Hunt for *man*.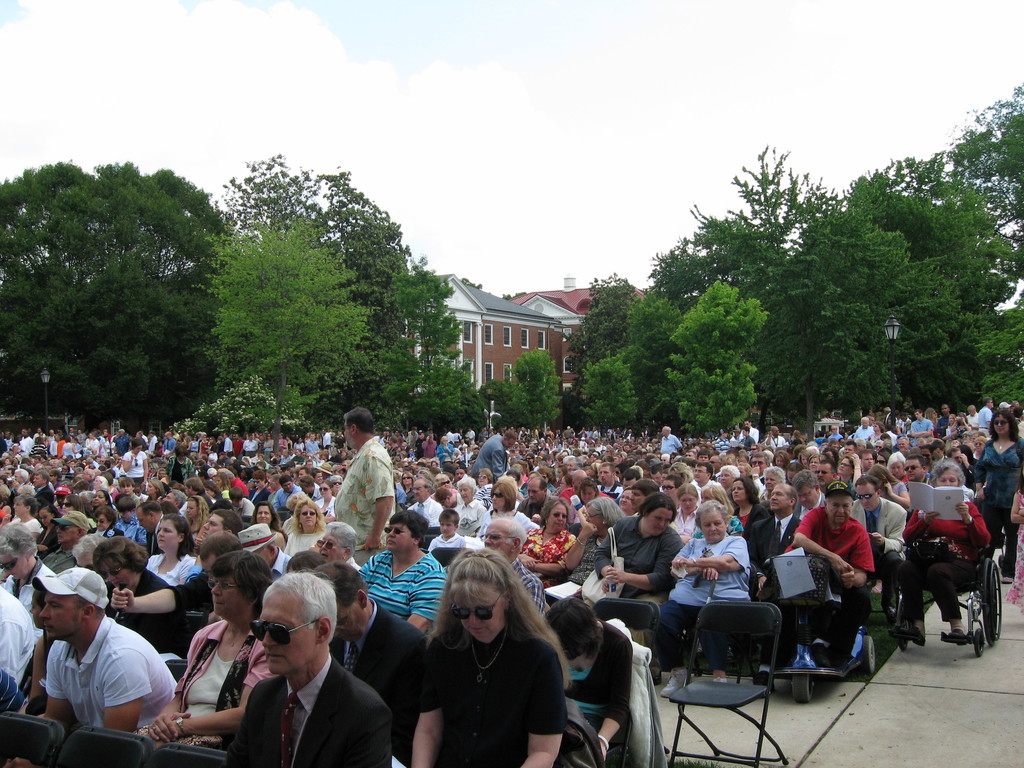
Hunted down at l=218, t=589, r=378, b=767.
